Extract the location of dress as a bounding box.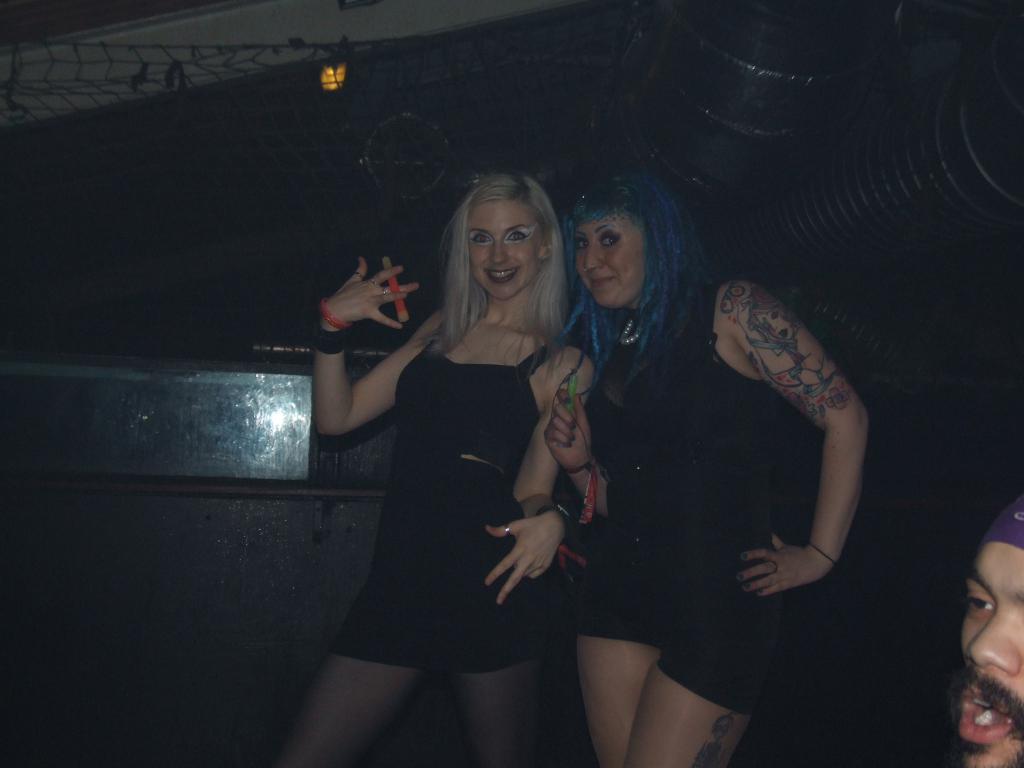
[x1=567, y1=280, x2=788, y2=716].
